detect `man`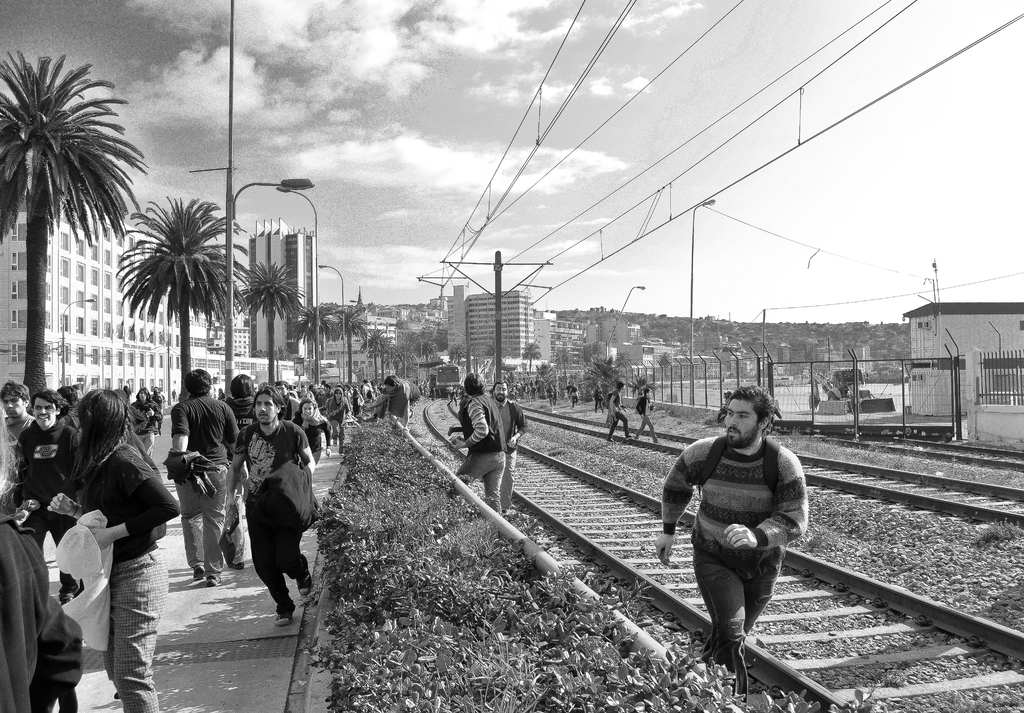
x1=225, y1=384, x2=318, y2=626
